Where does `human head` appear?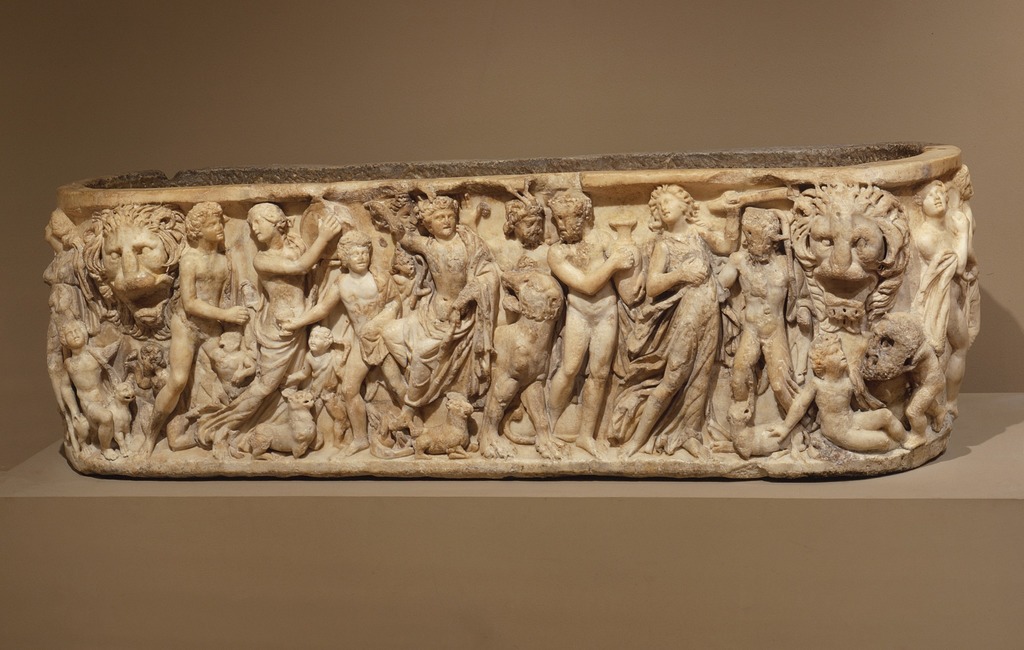
Appears at (504, 195, 545, 247).
